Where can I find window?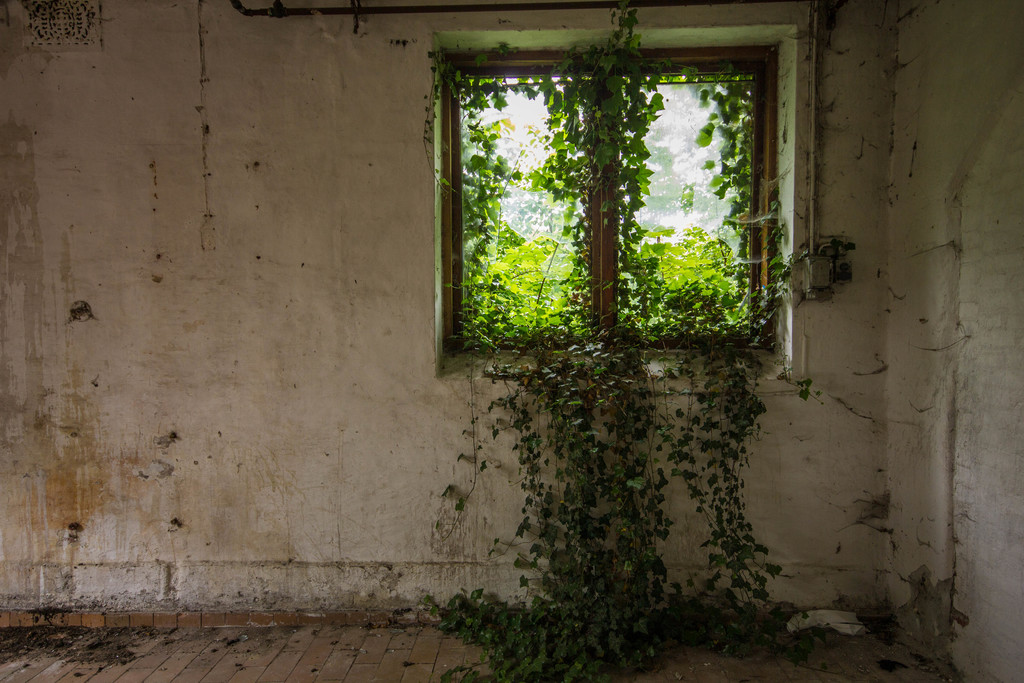
You can find it at <region>429, 26, 802, 390</region>.
